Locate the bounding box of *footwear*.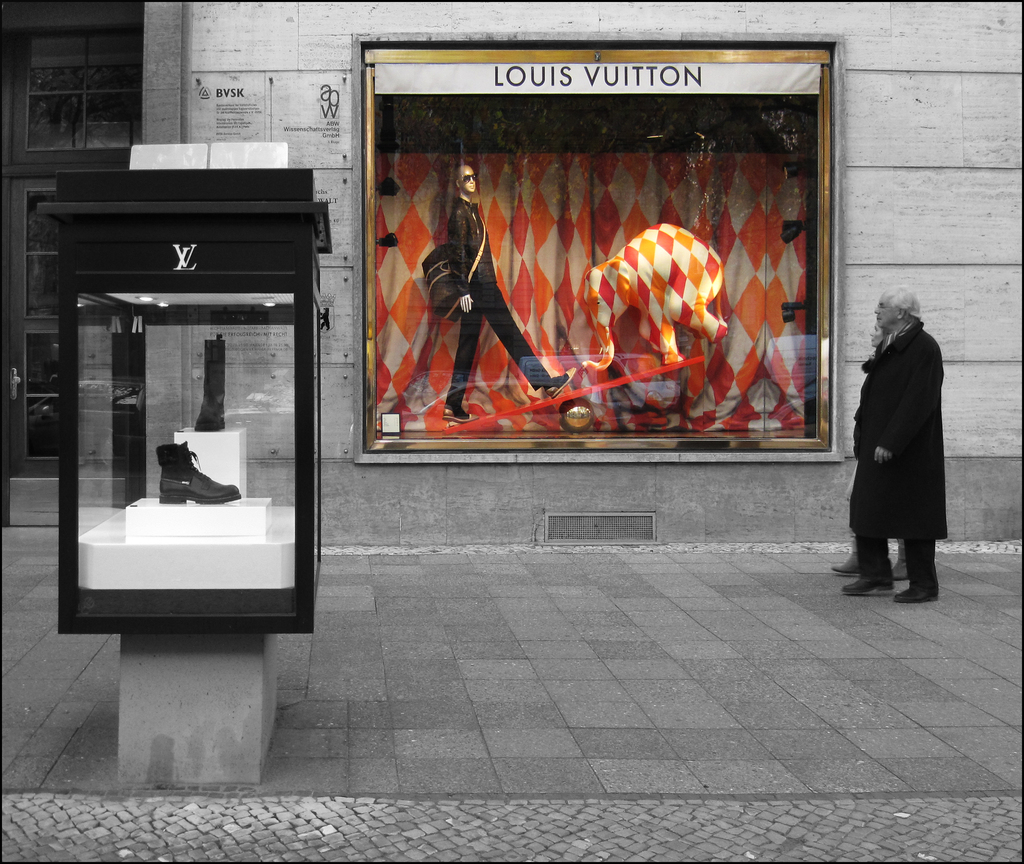
Bounding box: (828, 544, 863, 574).
